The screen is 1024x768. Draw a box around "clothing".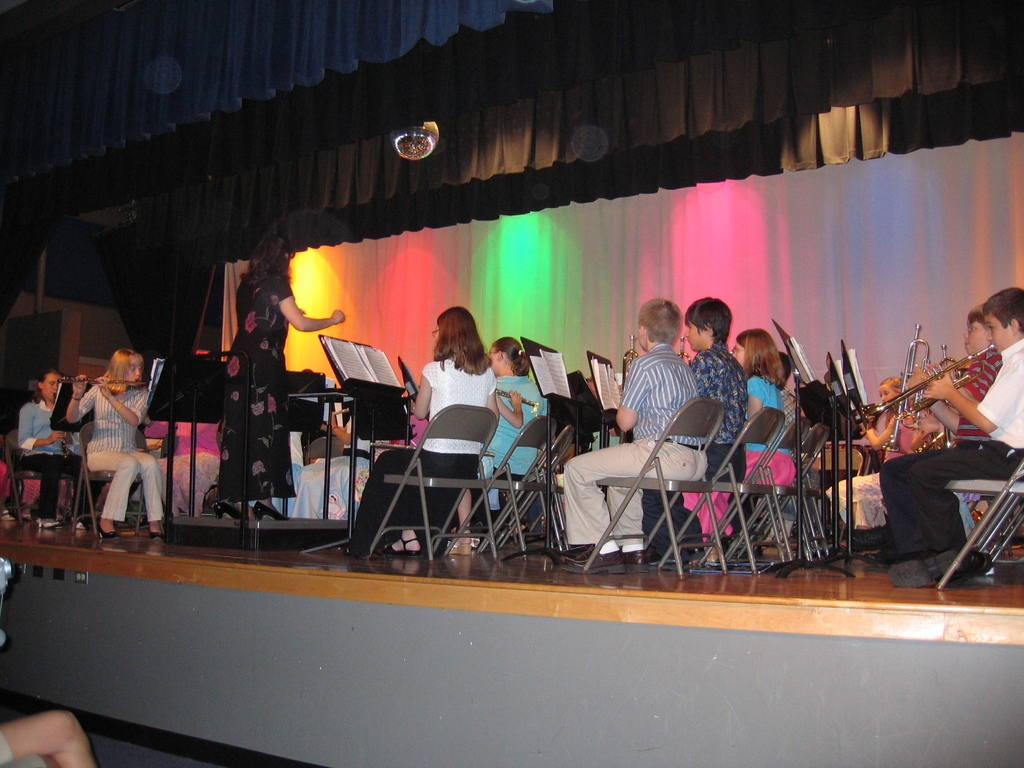
<bbox>0, 730, 42, 767</bbox>.
